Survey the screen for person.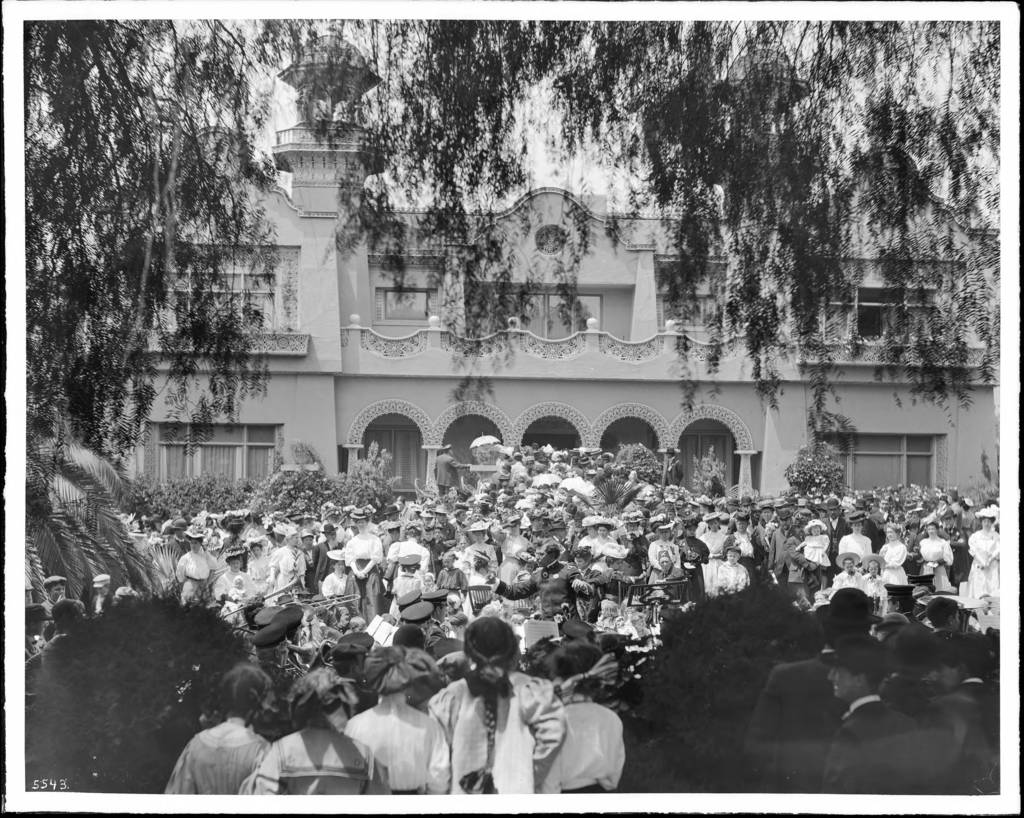
Survey found: locate(433, 449, 474, 493).
